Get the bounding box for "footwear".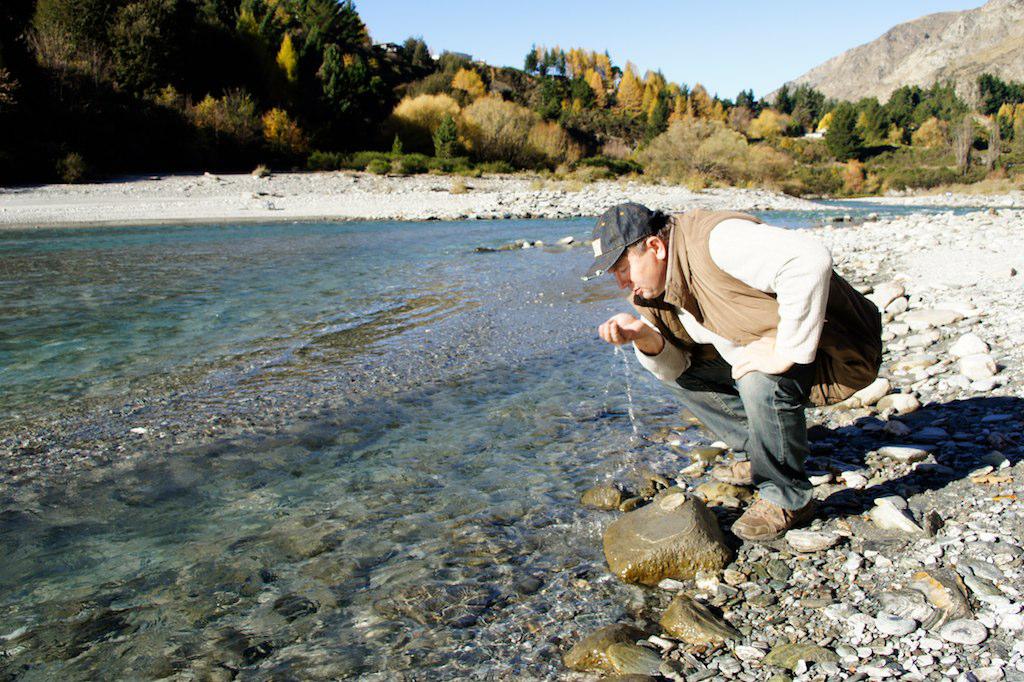
locate(755, 468, 835, 521).
